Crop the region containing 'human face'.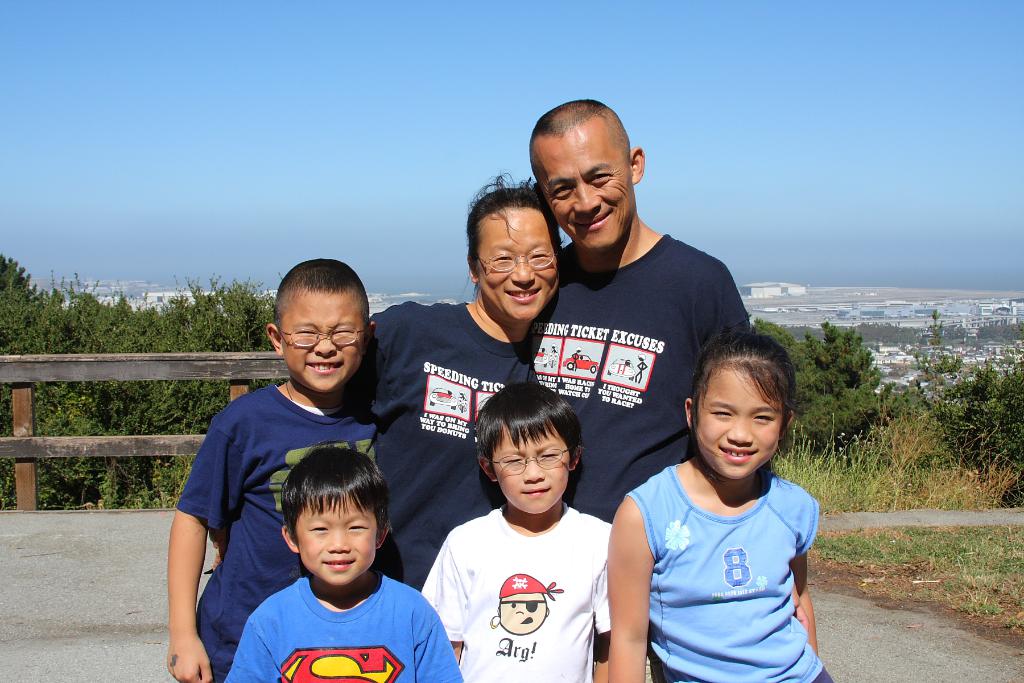
Crop region: 533:129:632:249.
